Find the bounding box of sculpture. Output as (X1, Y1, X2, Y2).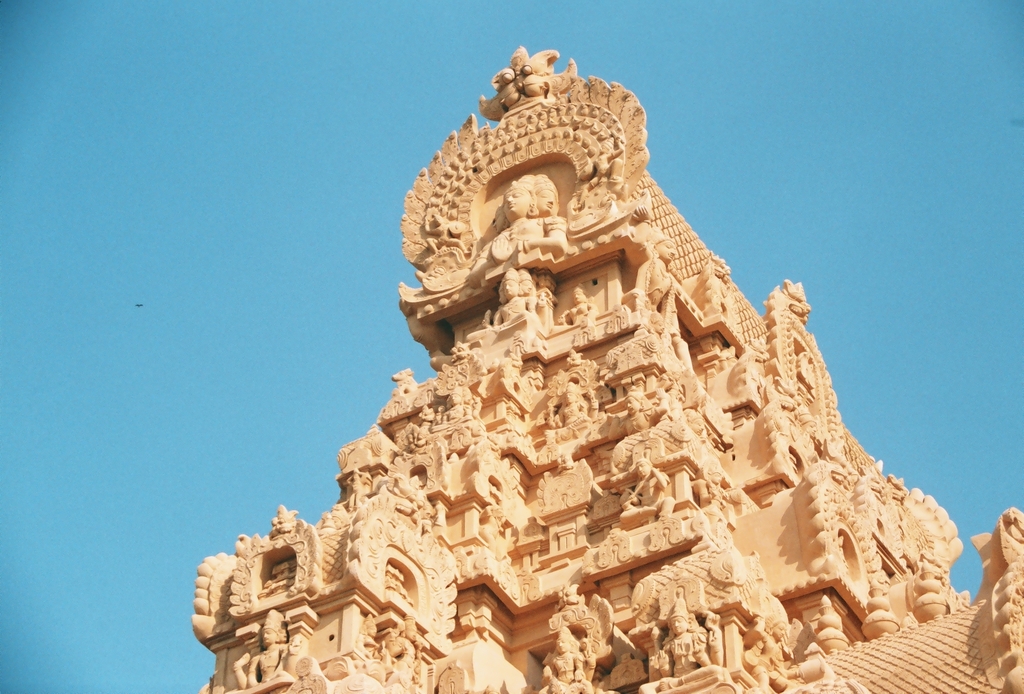
(483, 265, 539, 331).
